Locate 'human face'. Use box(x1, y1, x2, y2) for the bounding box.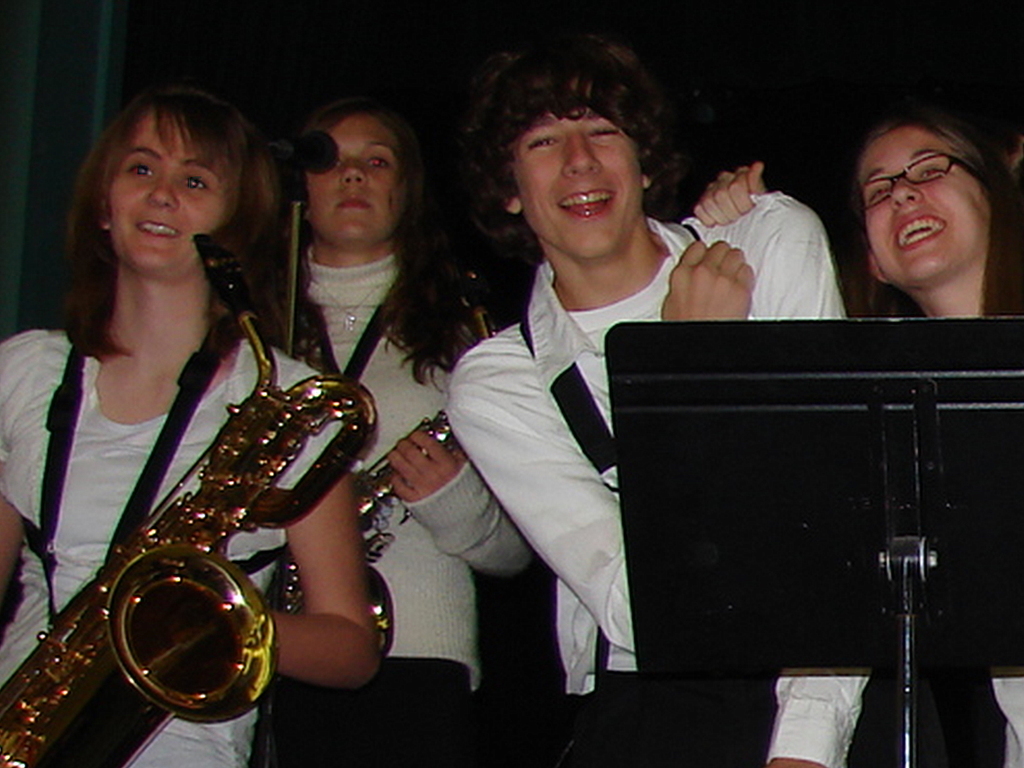
box(107, 111, 239, 278).
